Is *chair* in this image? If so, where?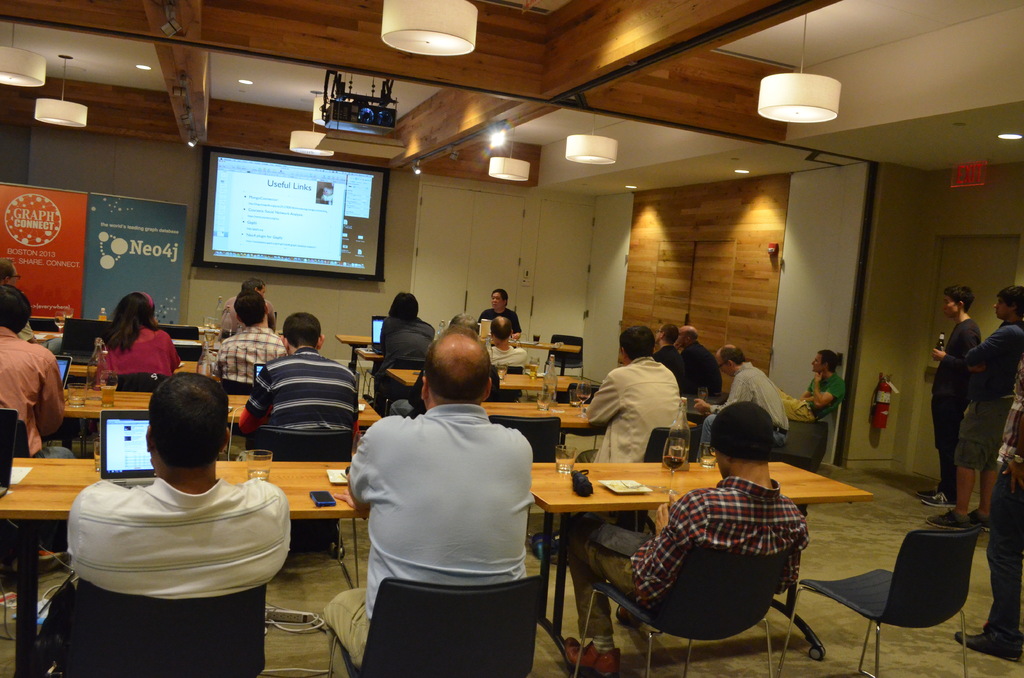
Yes, at 463/406/567/478.
